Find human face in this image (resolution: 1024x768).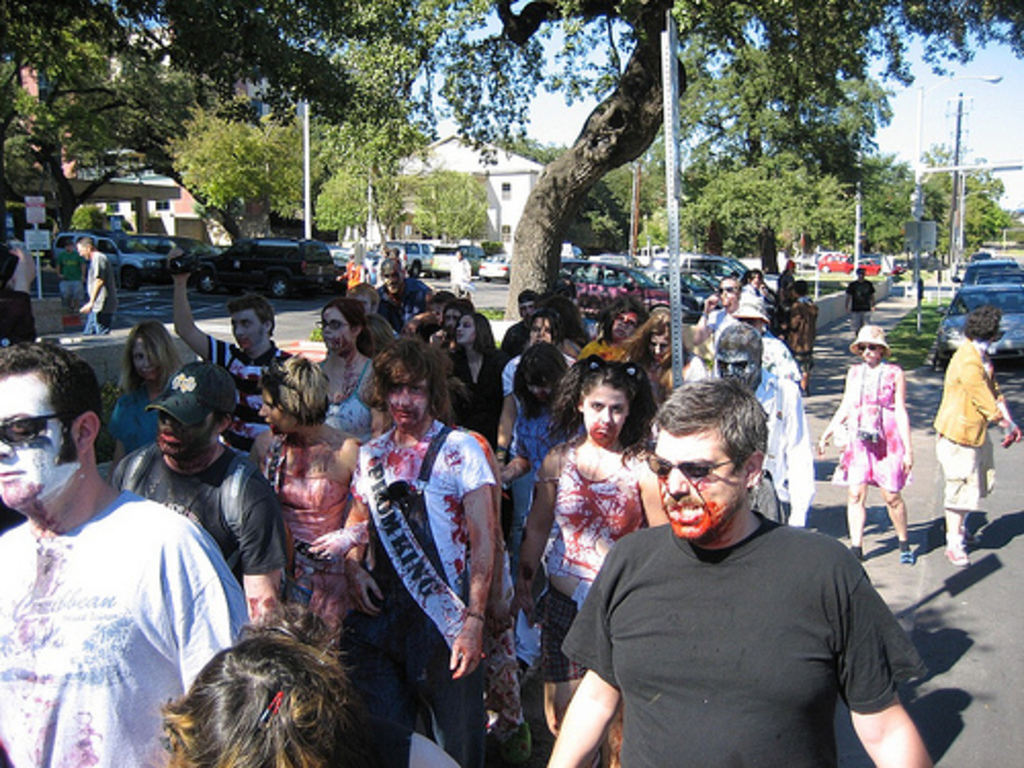
box=[262, 387, 287, 434].
